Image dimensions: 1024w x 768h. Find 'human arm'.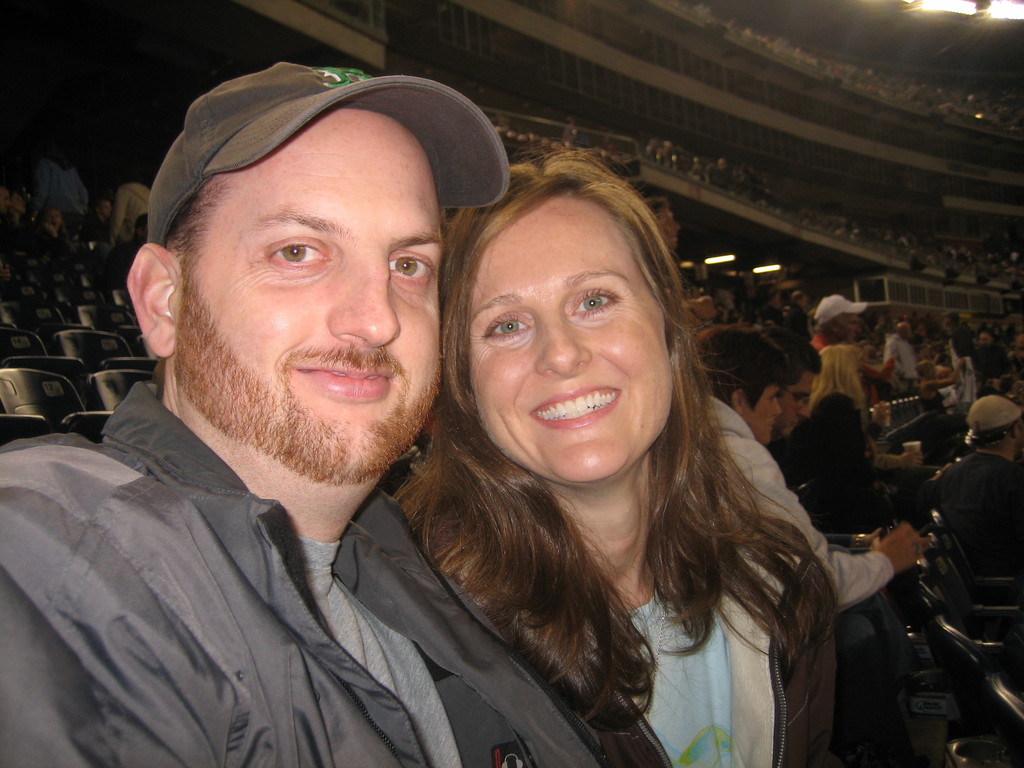
box(735, 451, 928, 614).
